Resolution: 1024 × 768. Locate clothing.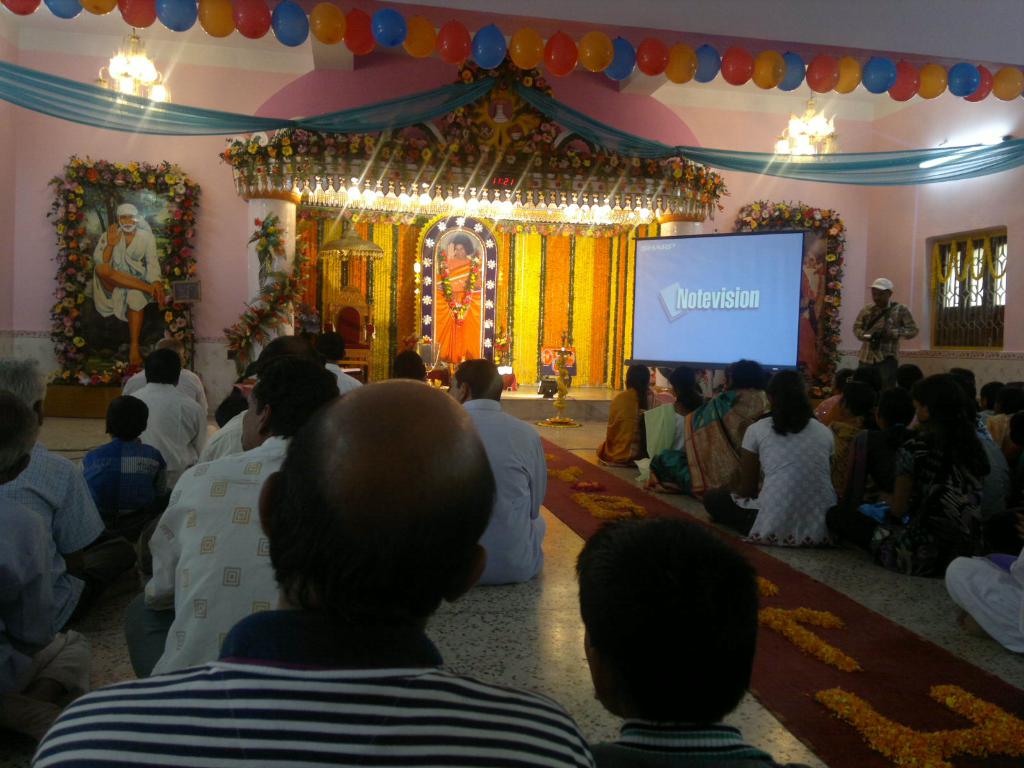
[x1=597, y1=385, x2=663, y2=468].
